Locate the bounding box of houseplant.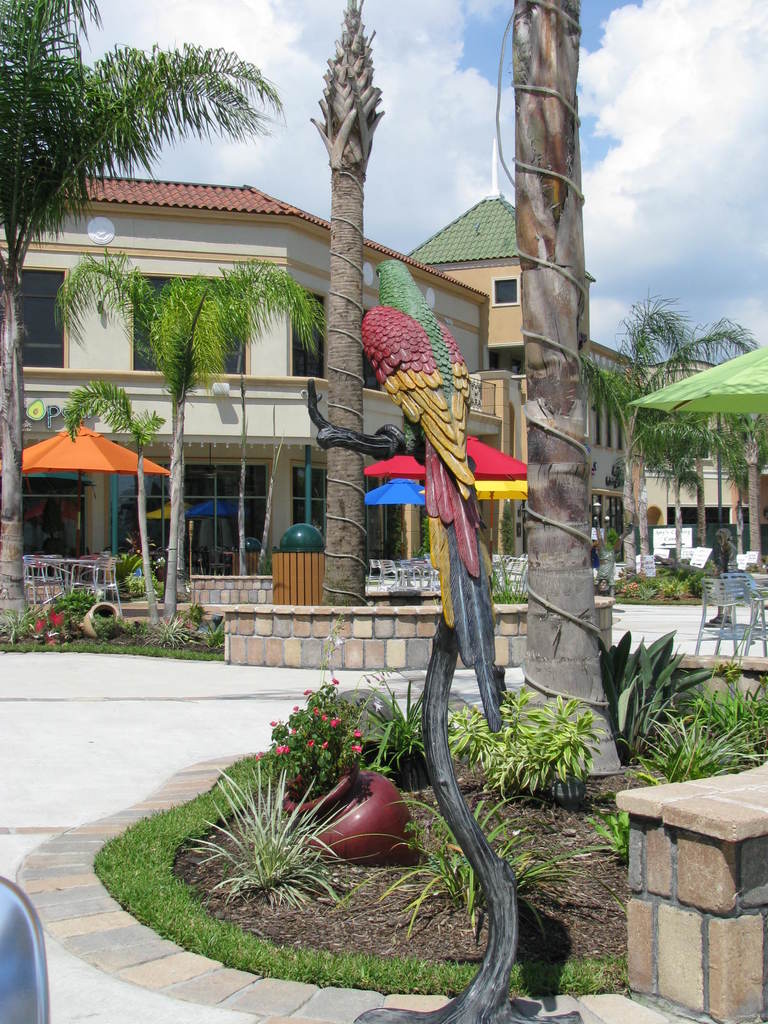
Bounding box: left=280, top=690, right=445, bottom=769.
